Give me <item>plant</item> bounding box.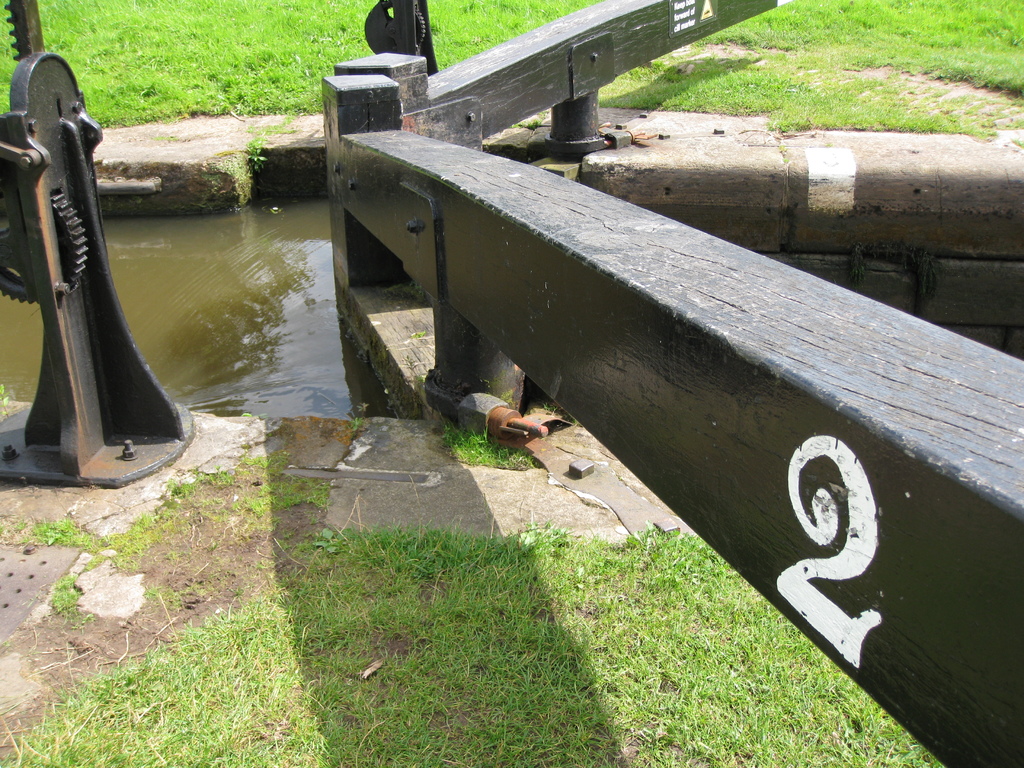
<box>243,449,296,468</box>.
